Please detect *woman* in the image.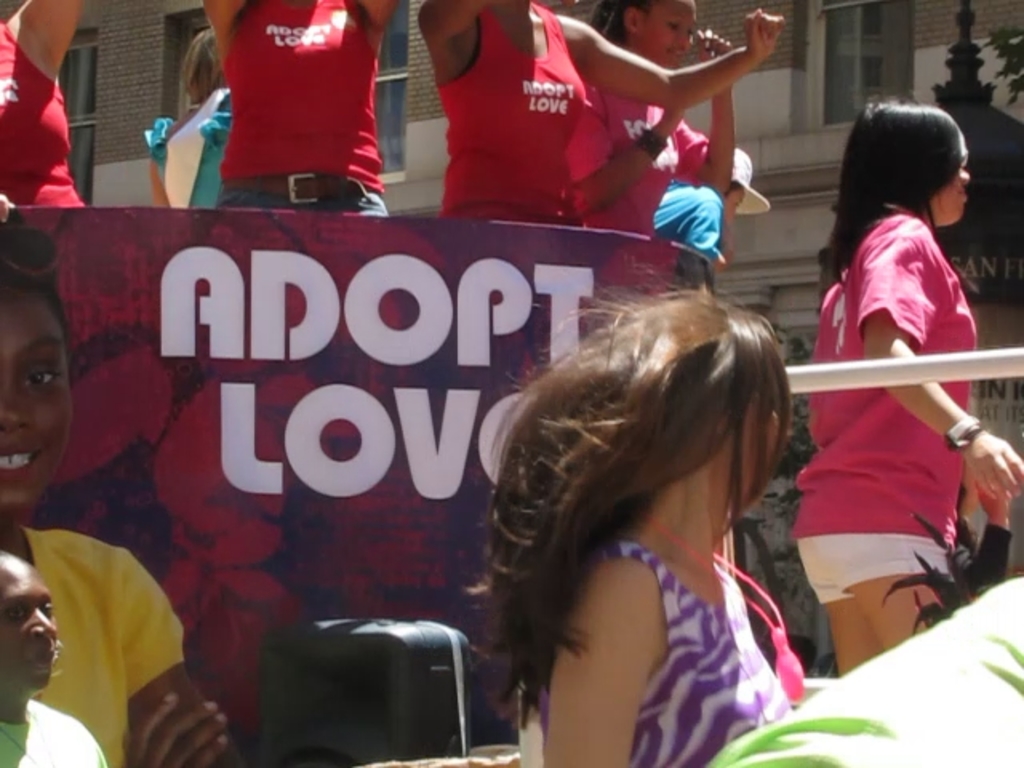
{"x1": 205, "y1": 0, "x2": 397, "y2": 214}.
